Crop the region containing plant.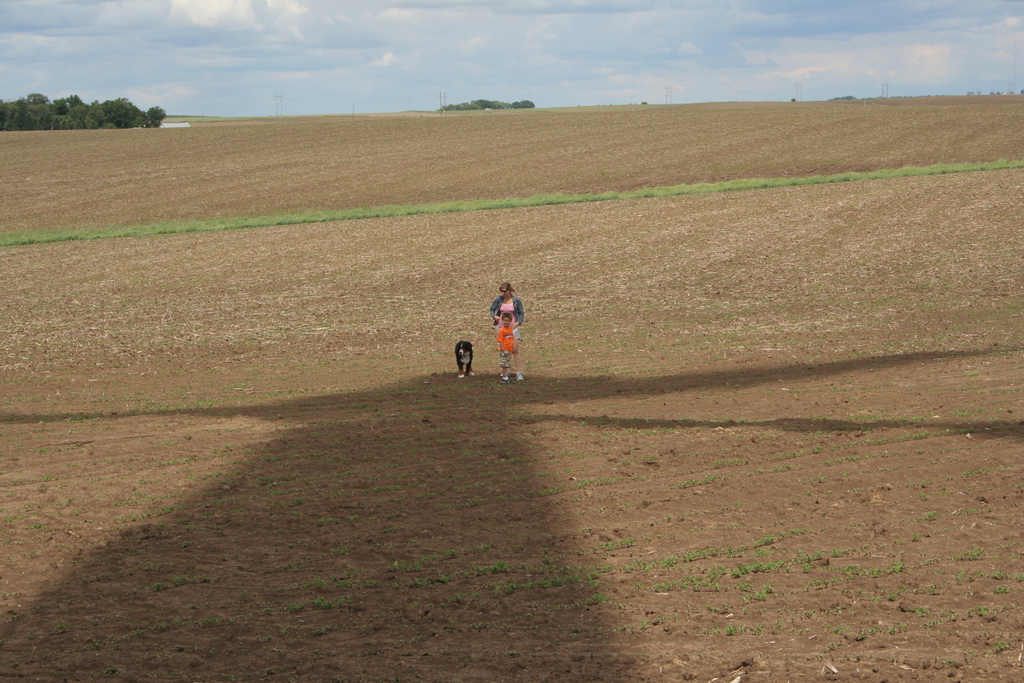
Crop region: locate(160, 619, 166, 629).
